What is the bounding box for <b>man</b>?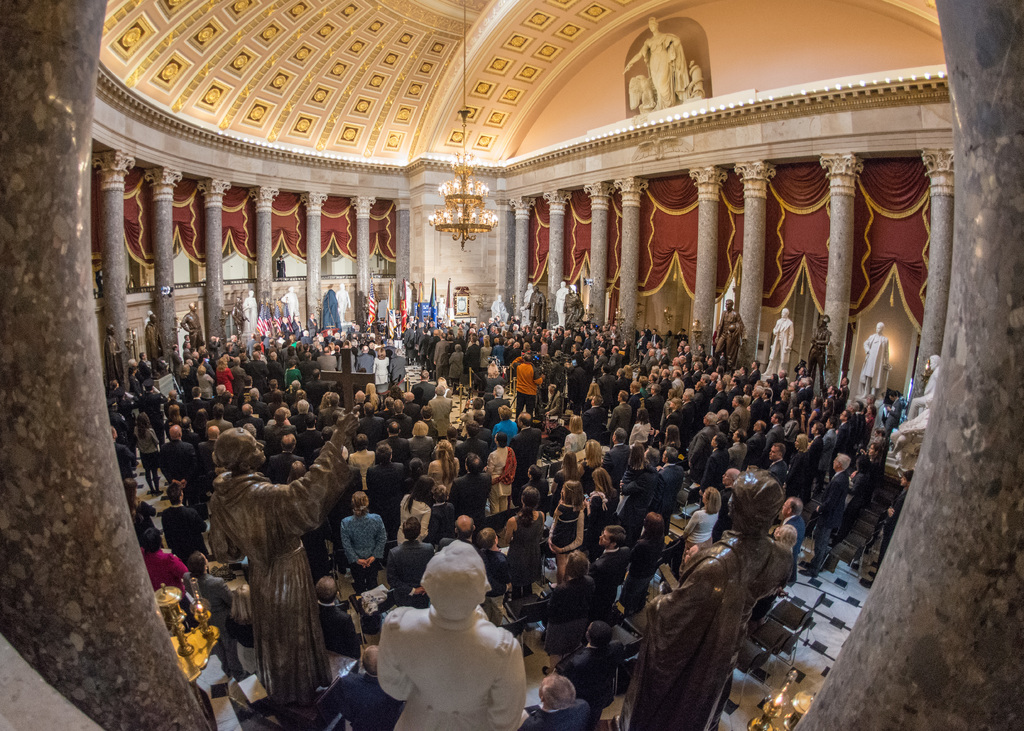
bbox=(218, 300, 228, 334).
